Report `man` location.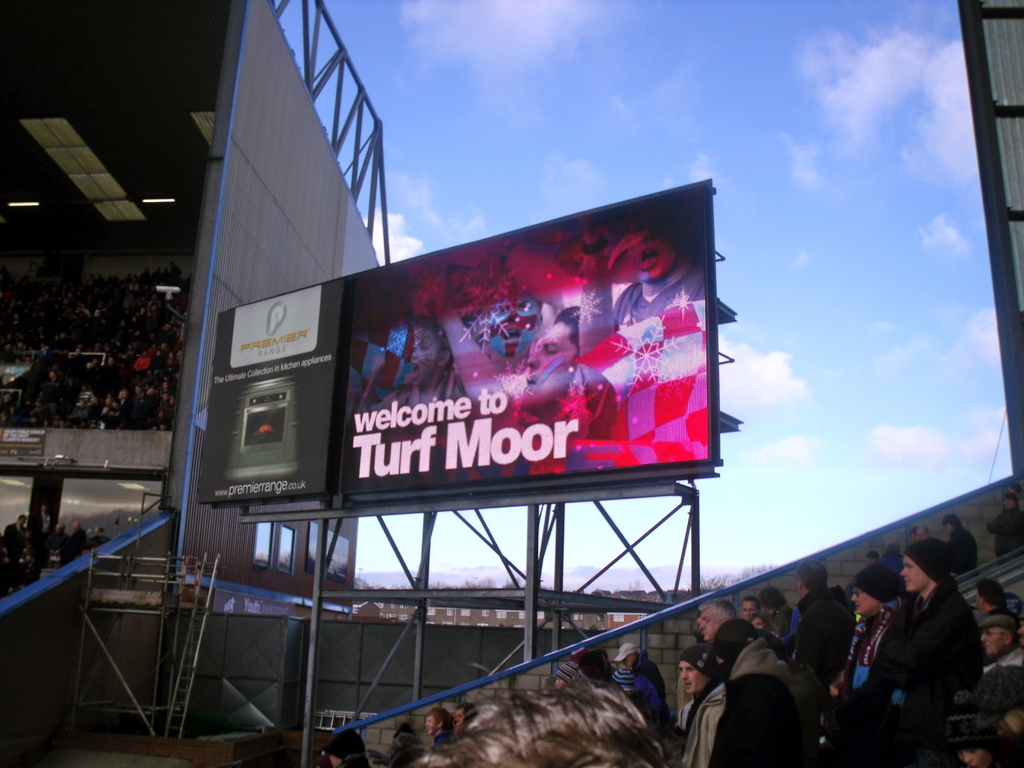
Report: (697,600,744,646).
